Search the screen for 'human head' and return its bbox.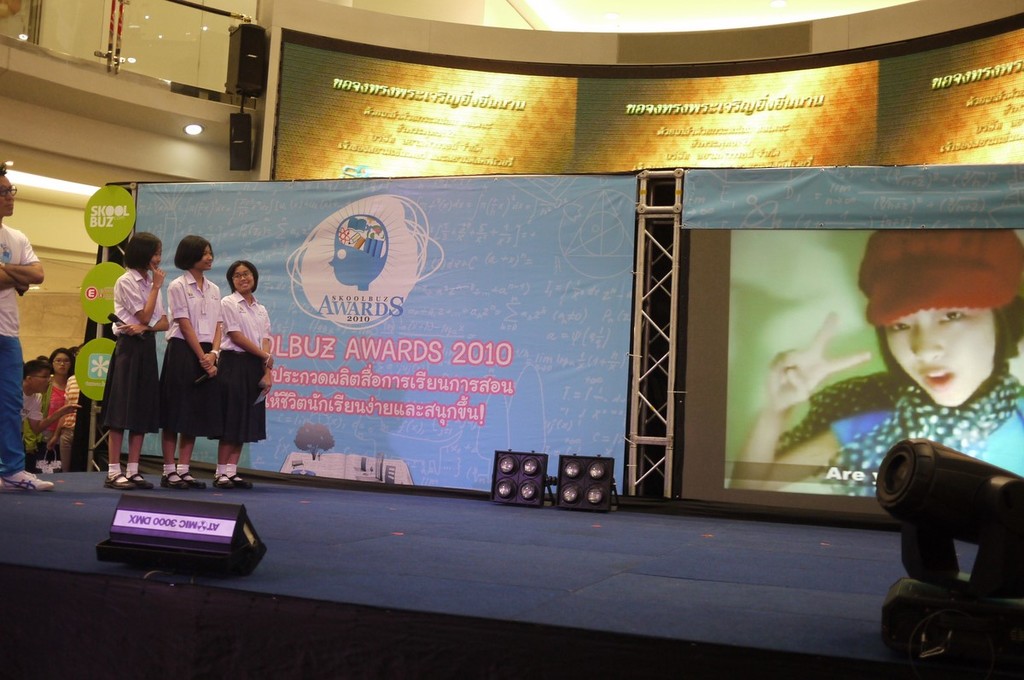
Found: {"left": 24, "top": 357, "right": 55, "bottom": 391}.
